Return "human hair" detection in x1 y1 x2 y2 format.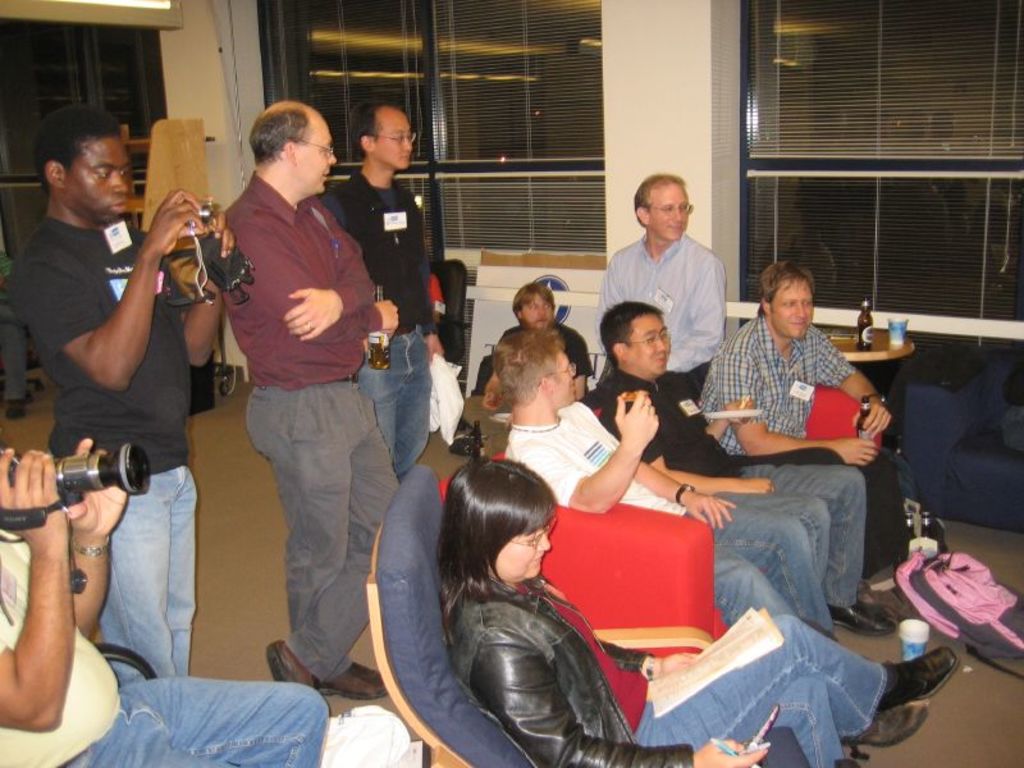
754 261 814 315.
